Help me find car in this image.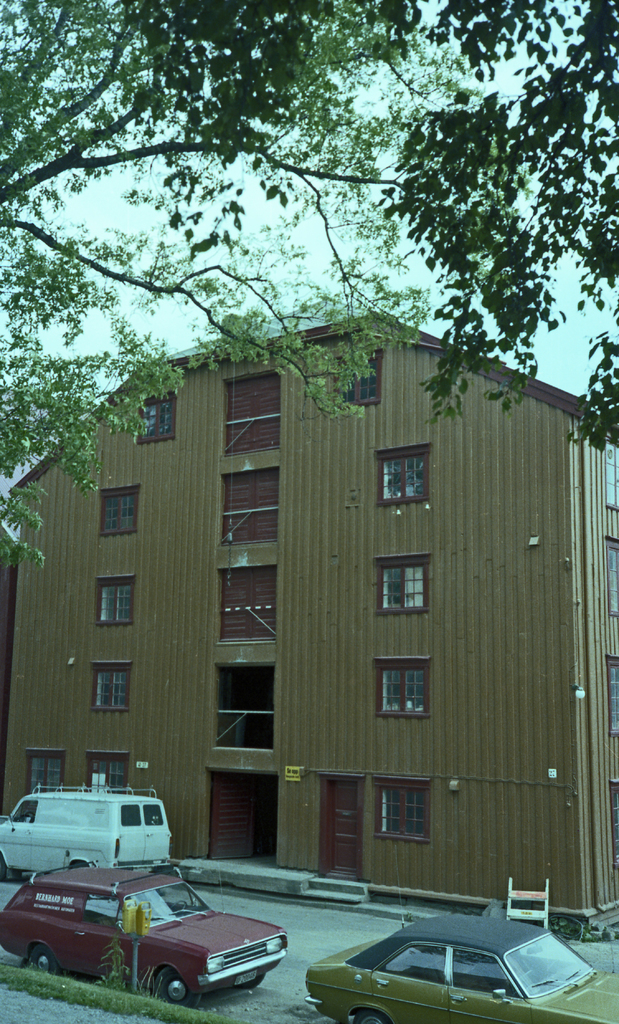
Found it: [303, 913, 615, 1023].
